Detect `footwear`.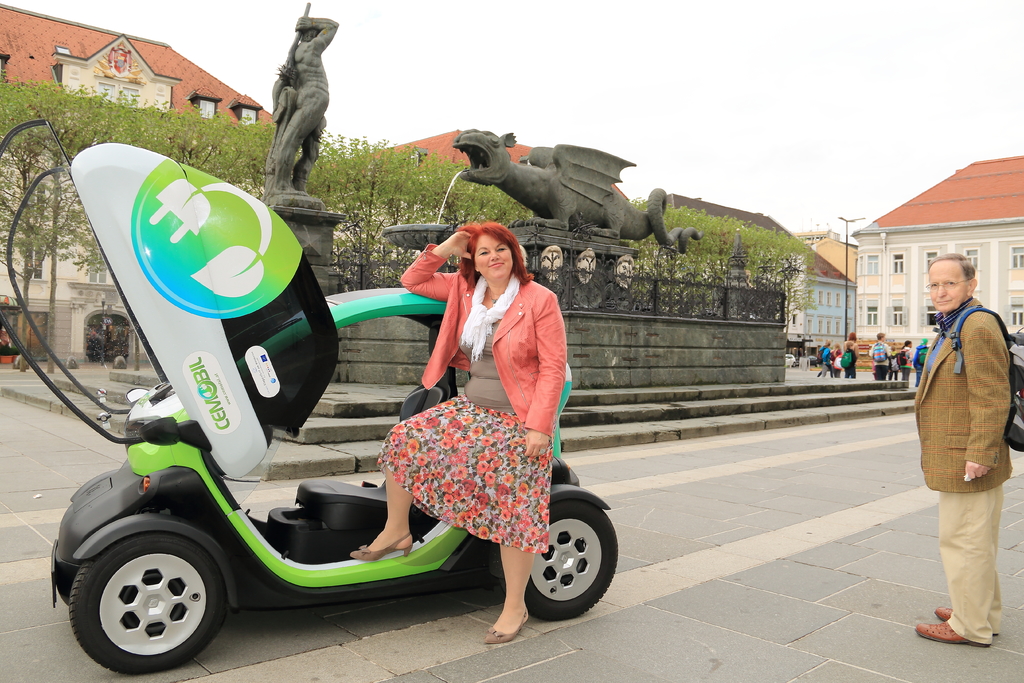
Detected at l=938, t=607, r=956, b=621.
